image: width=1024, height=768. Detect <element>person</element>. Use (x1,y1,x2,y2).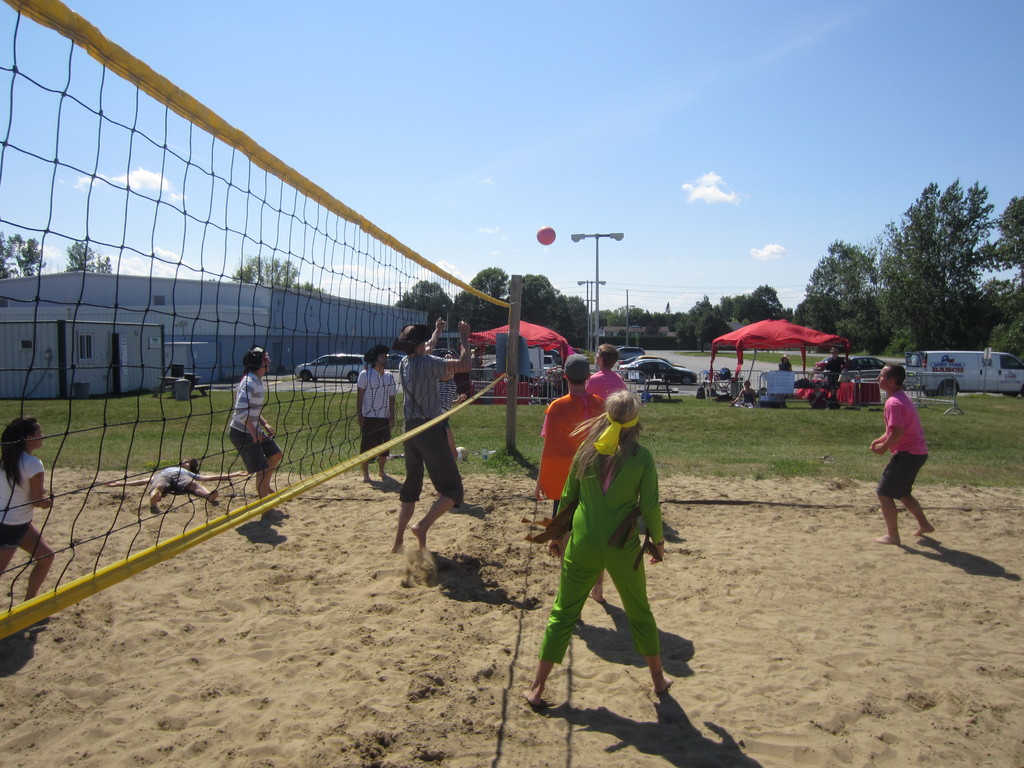
(229,342,278,511).
